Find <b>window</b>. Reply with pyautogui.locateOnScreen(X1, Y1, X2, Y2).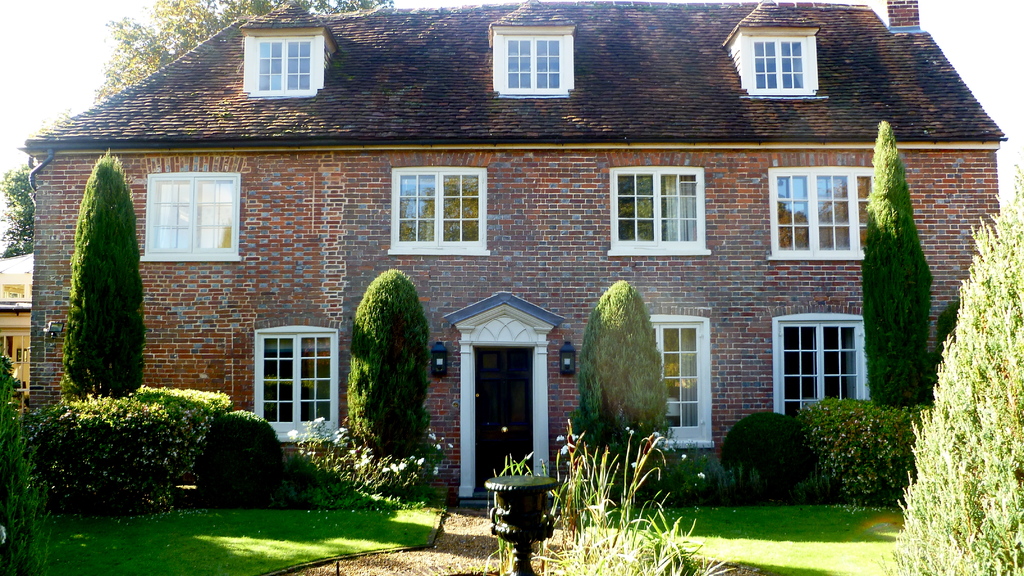
pyautogui.locateOnScreen(394, 169, 482, 246).
